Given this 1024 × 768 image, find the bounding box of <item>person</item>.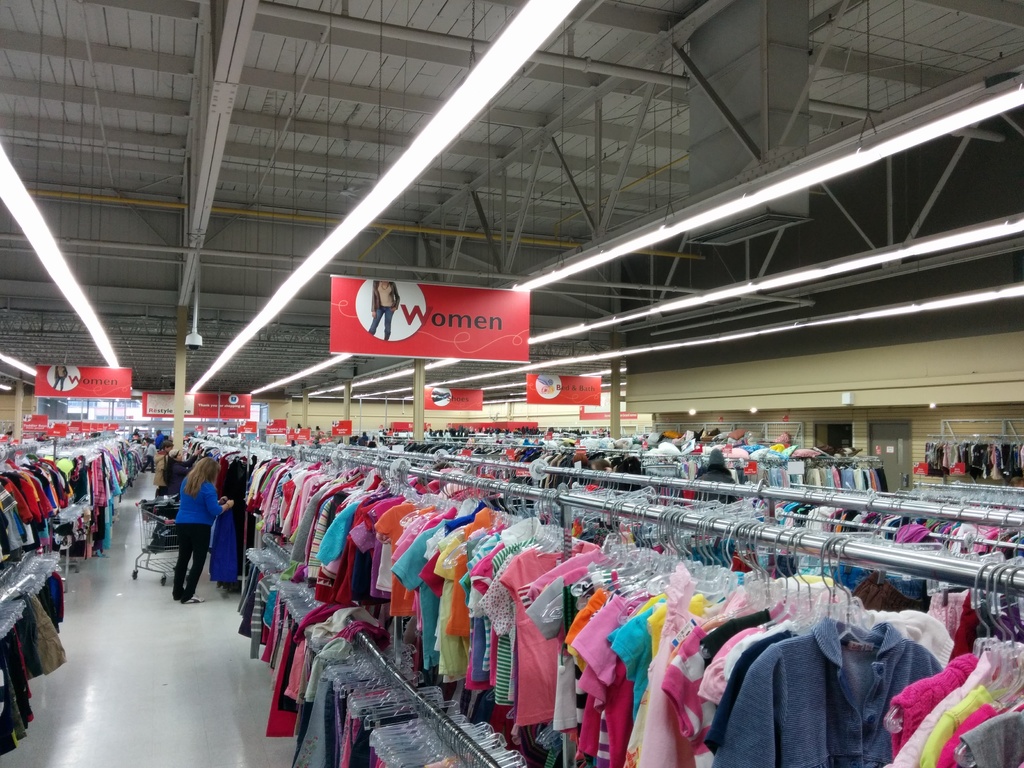
region(165, 452, 238, 602).
